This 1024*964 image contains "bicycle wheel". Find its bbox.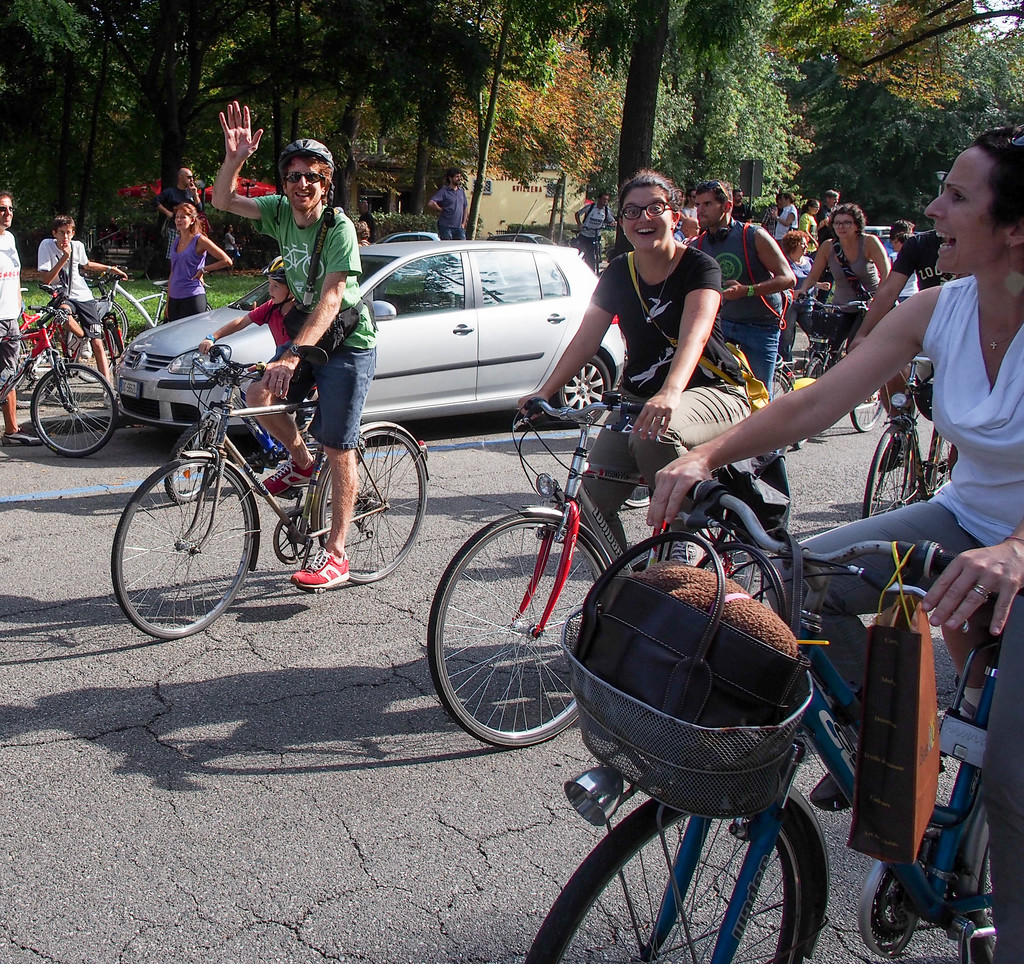
locate(33, 360, 114, 461).
